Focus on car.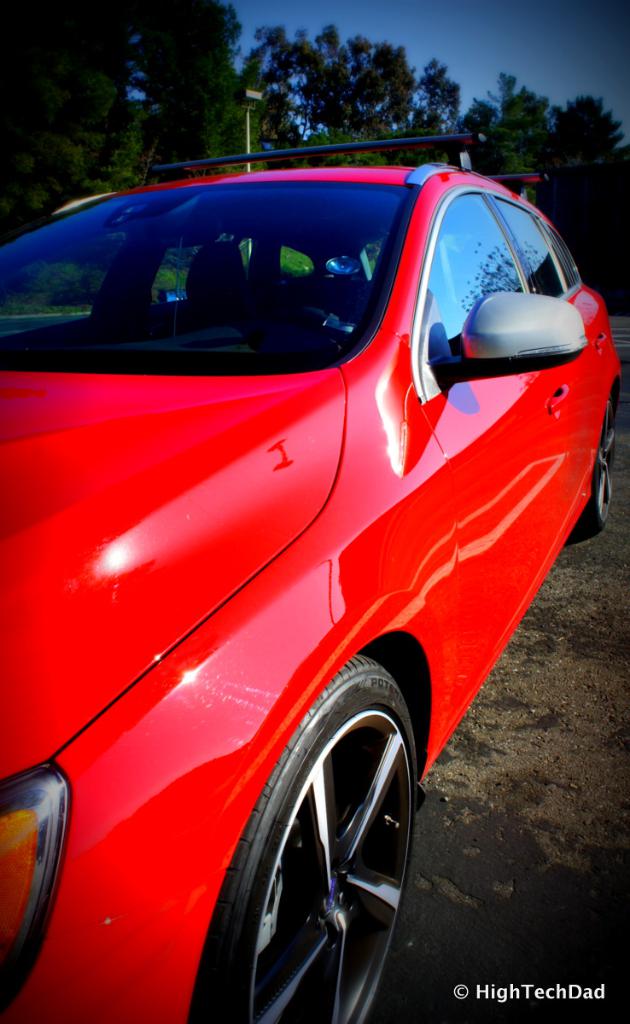
Focused at pyautogui.locateOnScreen(16, 131, 616, 958).
